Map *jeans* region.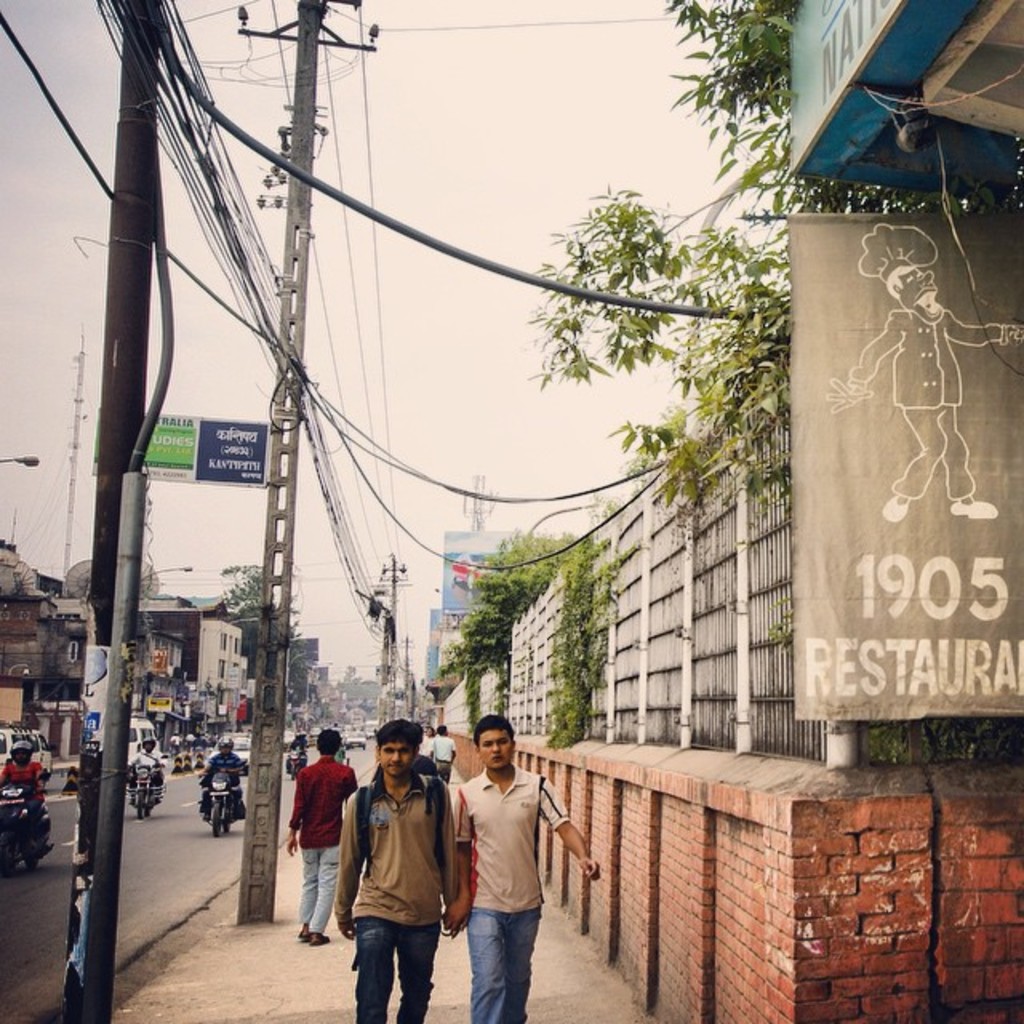
Mapped to [x1=466, y1=896, x2=562, y2=1010].
